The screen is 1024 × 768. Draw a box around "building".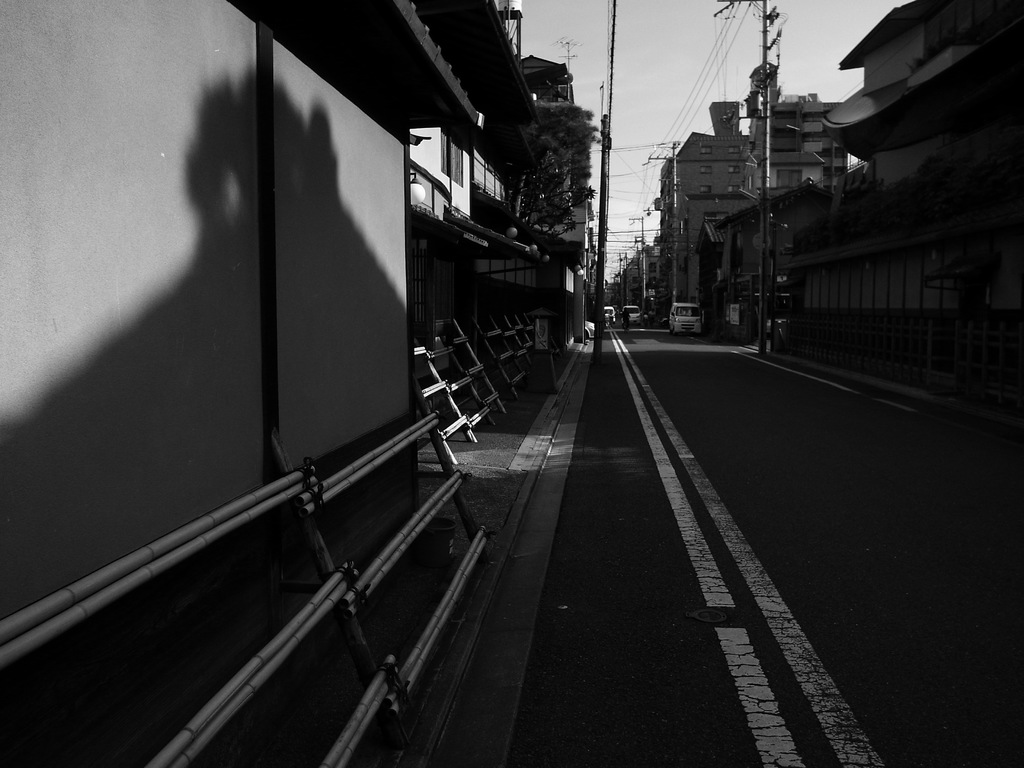
[409, 49, 586, 394].
